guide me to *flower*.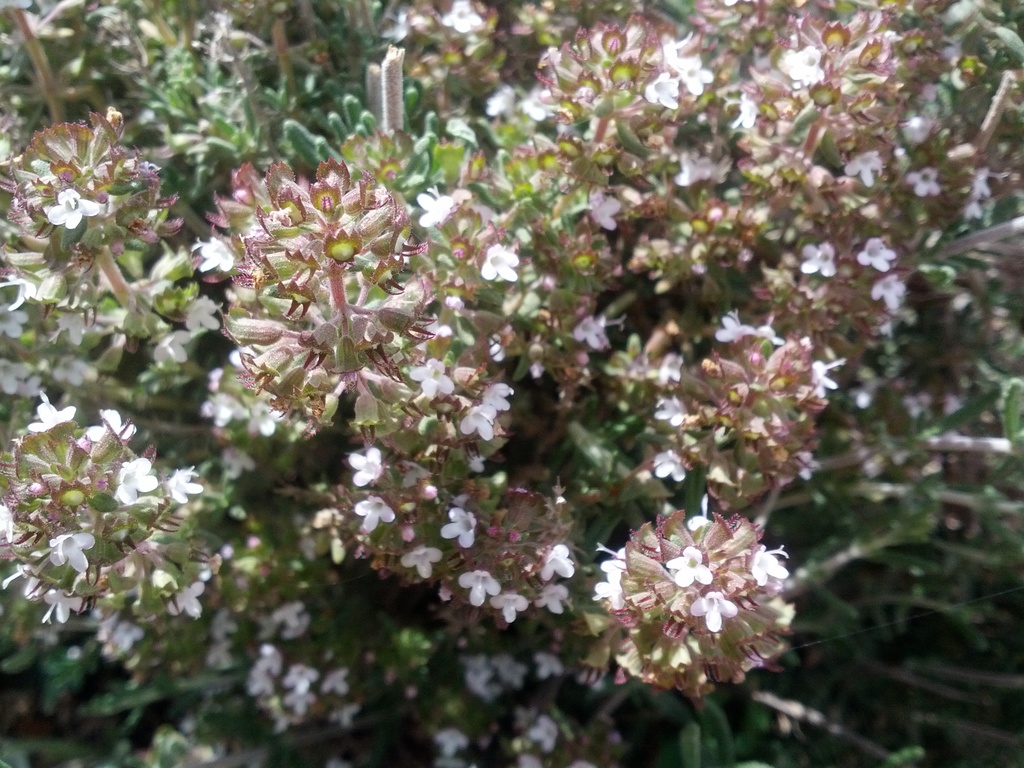
Guidance: box=[549, 492, 795, 707].
